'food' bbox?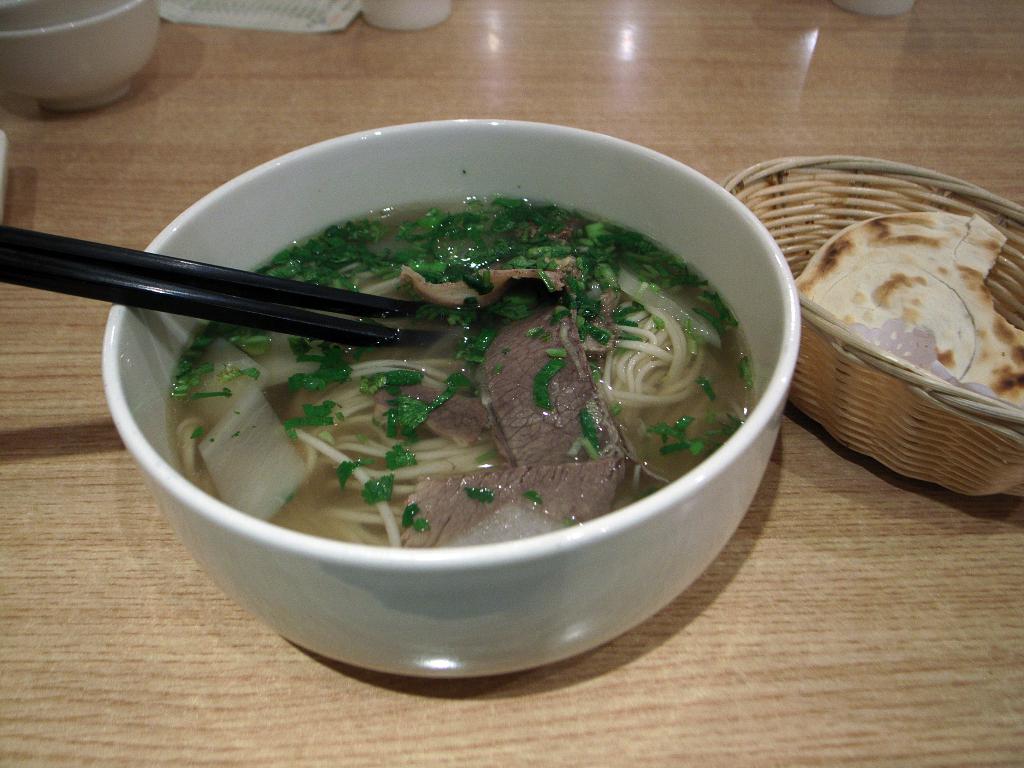
bbox(789, 209, 1023, 408)
